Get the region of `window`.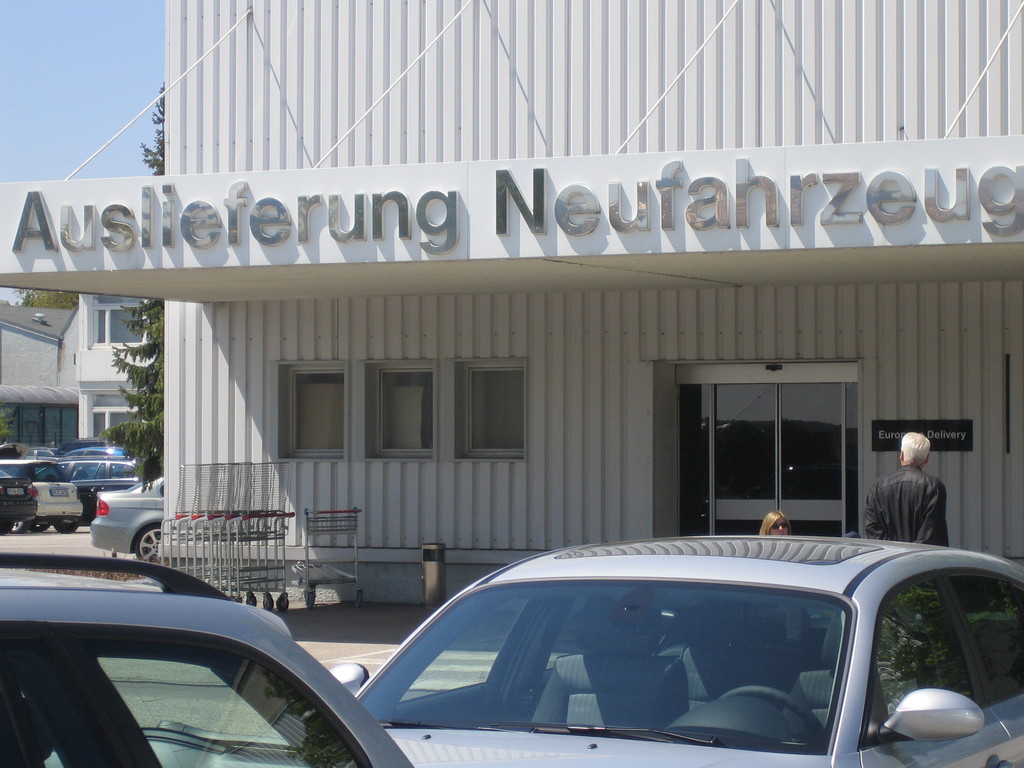
x1=467 y1=362 x2=528 y2=460.
